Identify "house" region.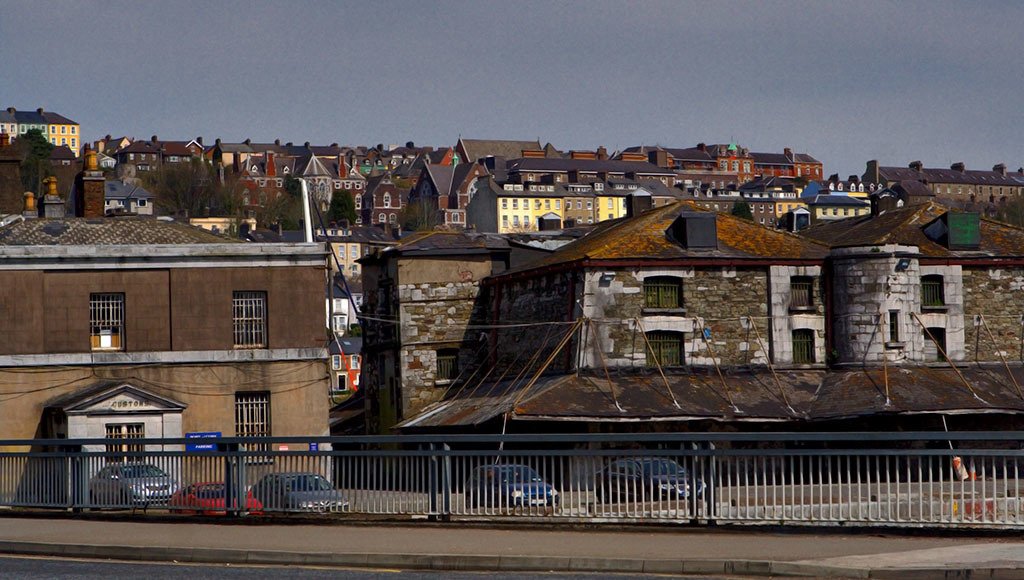
Region: bbox=[334, 233, 505, 428].
